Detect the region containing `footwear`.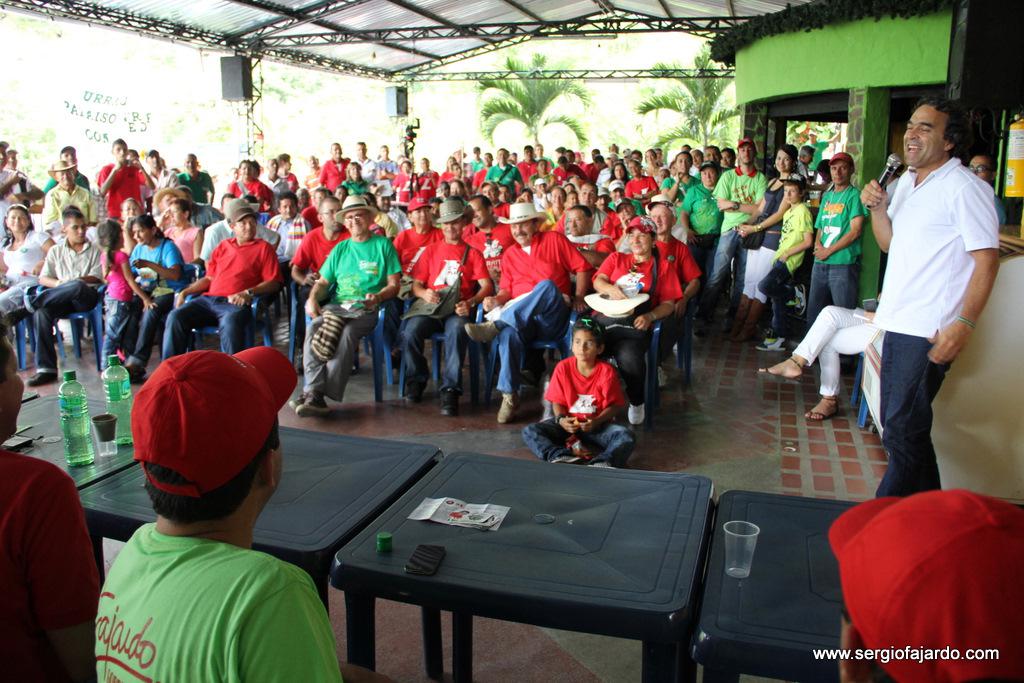
bbox=(298, 391, 328, 413).
